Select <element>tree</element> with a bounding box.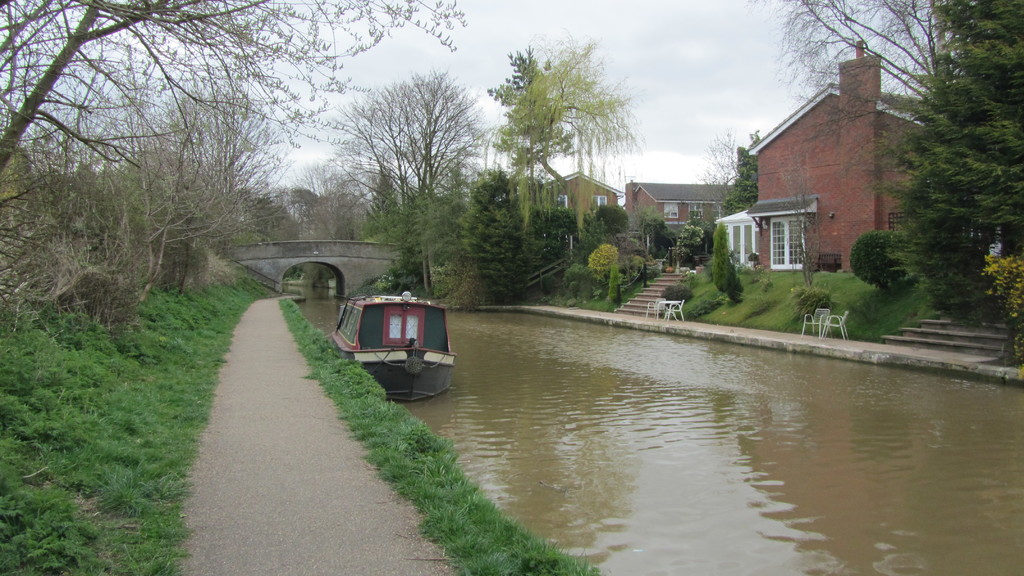
x1=490 y1=28 x2=641 y2=266.
